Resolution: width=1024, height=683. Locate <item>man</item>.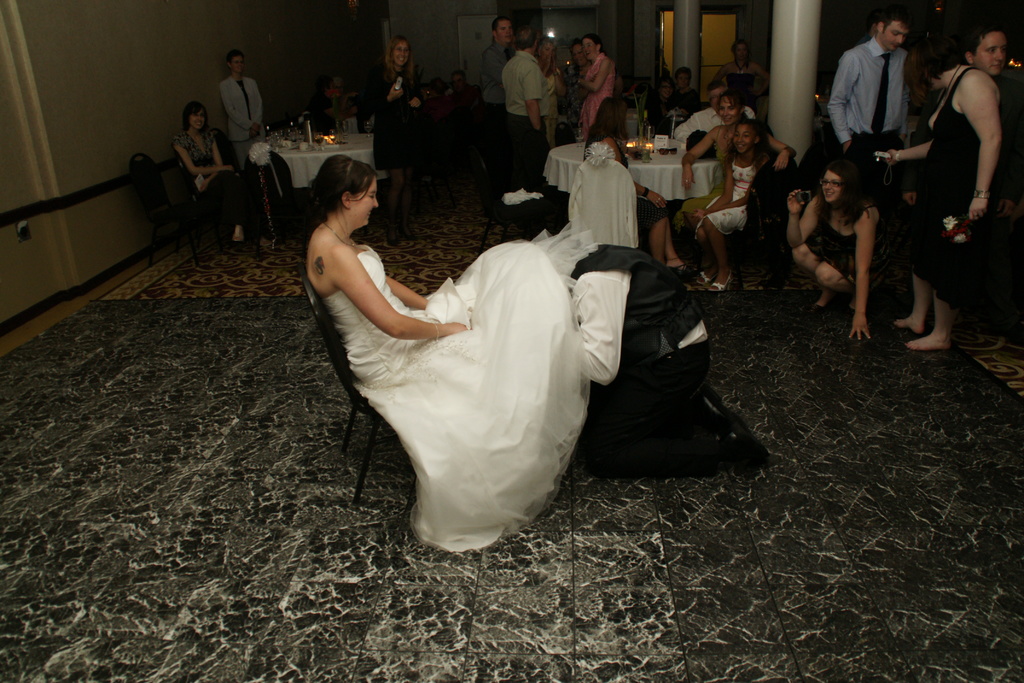
Rect(501, 25, 554, 152).
